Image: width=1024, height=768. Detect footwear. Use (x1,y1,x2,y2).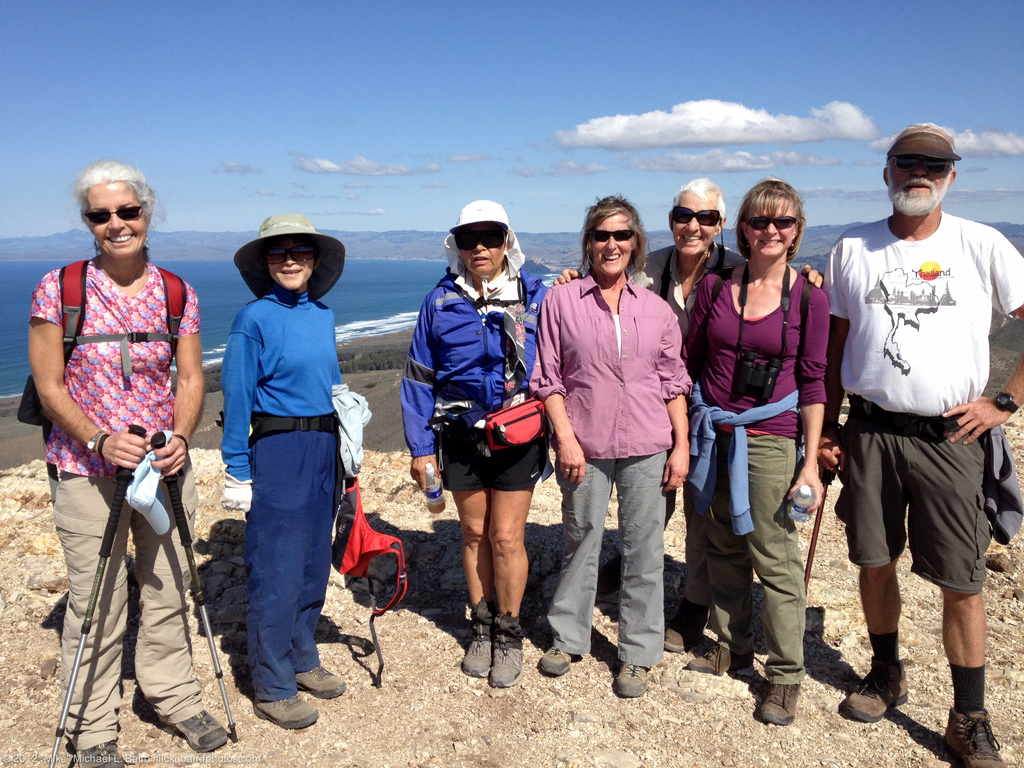
(536,640,570,676).
